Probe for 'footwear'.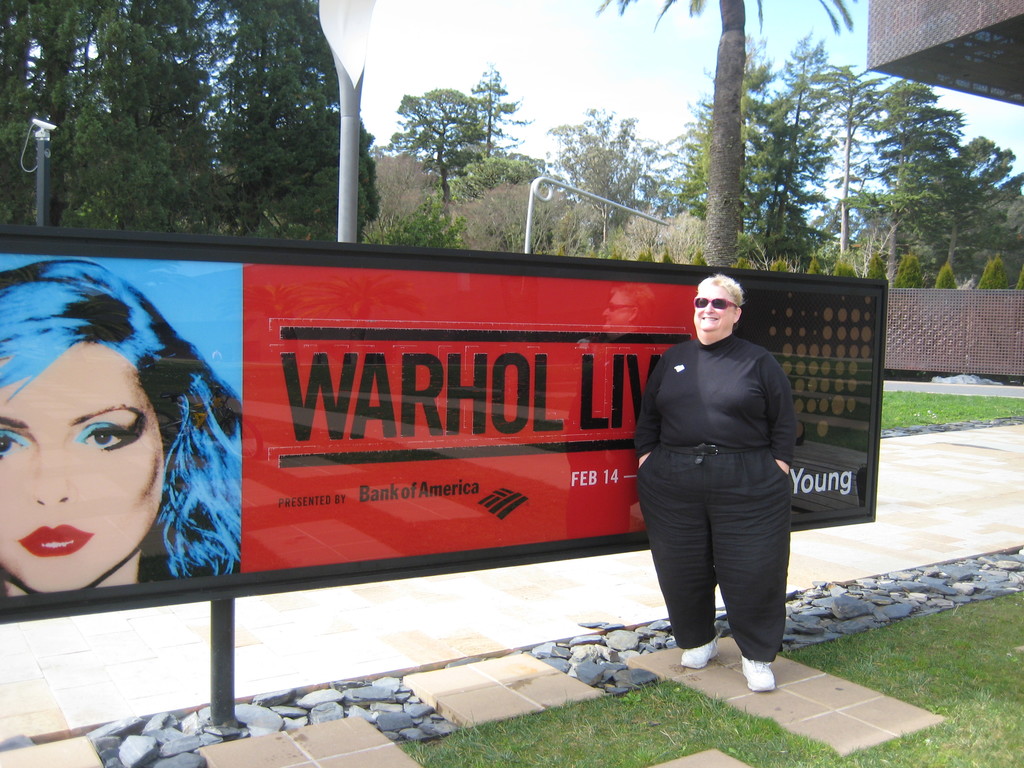
Probe result: x1=682, y1=628, x2=797, y2=690.
